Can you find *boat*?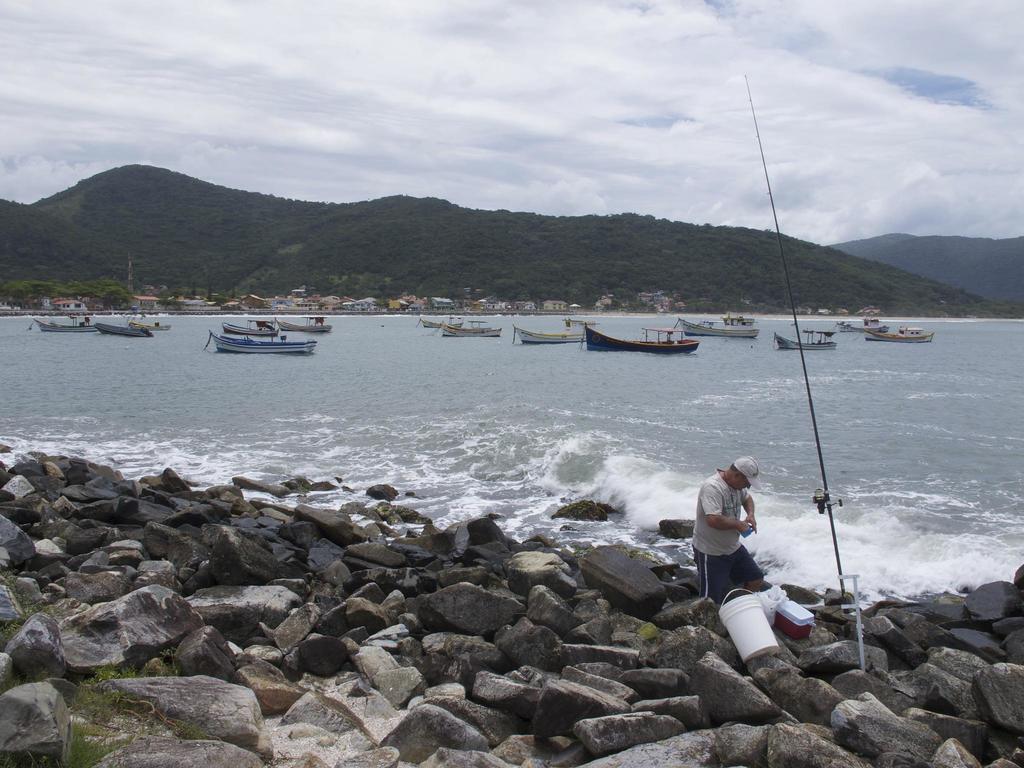
Yes, bounding box: bbox=[415, 316, 466, 330].
